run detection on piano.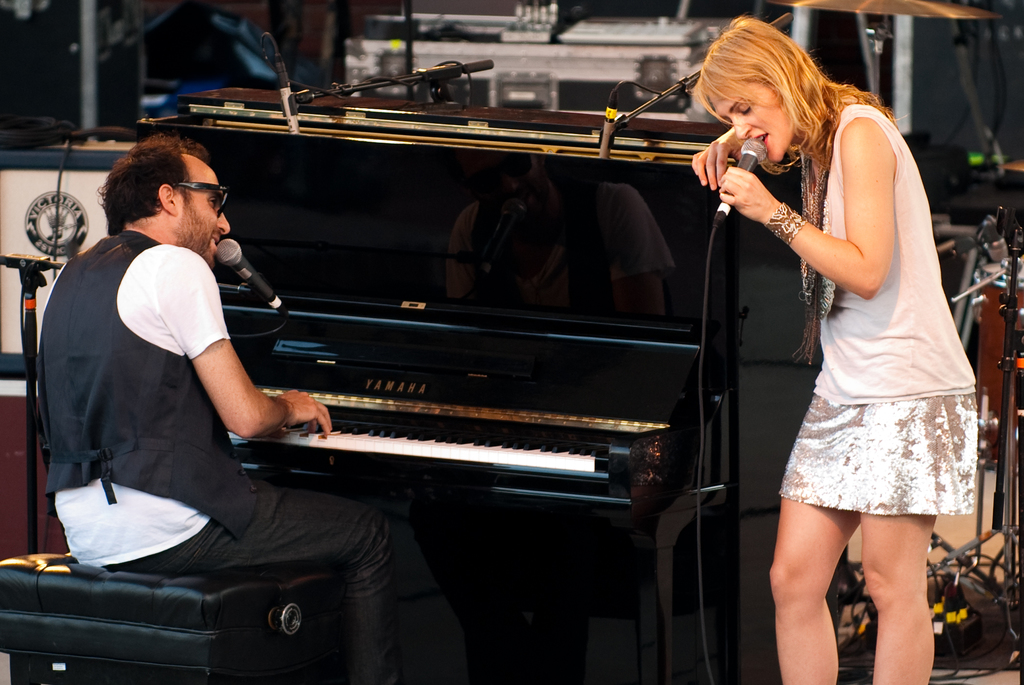
Result: region(154, 95, 767, 636).
